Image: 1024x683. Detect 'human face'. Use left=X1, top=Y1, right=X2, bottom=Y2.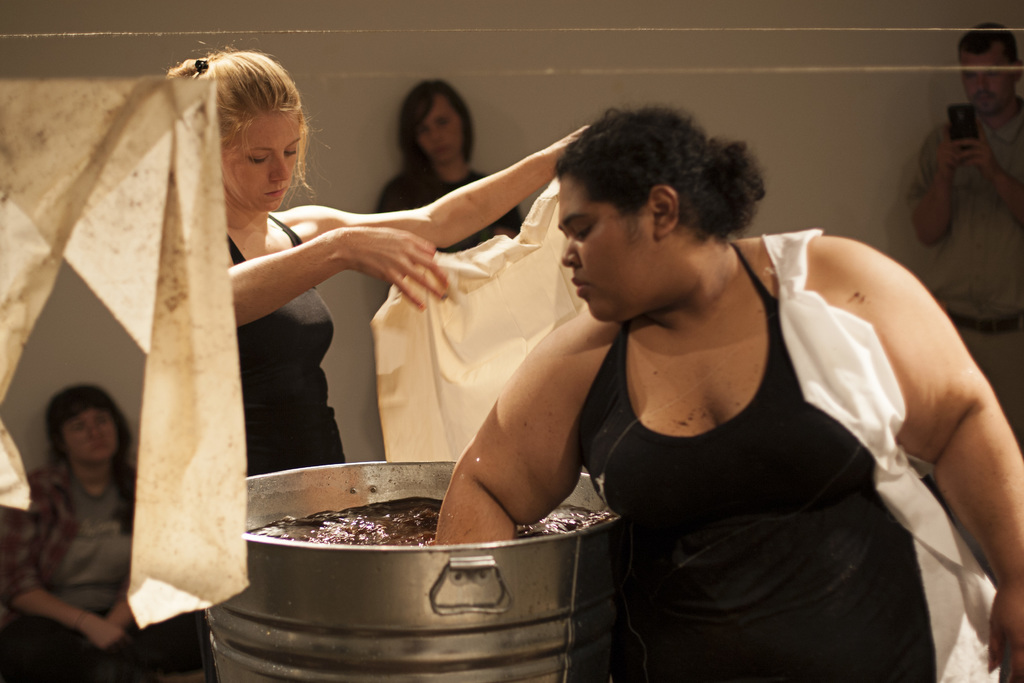
left=550, top=172, right=657, bottom=333.
